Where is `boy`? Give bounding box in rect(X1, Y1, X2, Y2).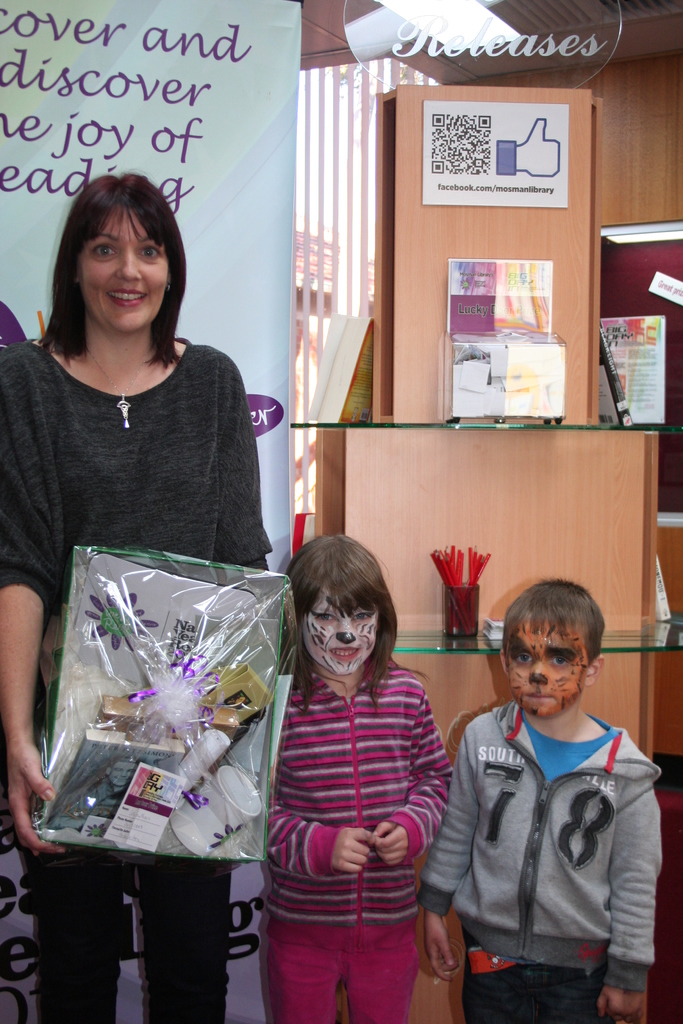
rect(423, 573, 655, 1020).
